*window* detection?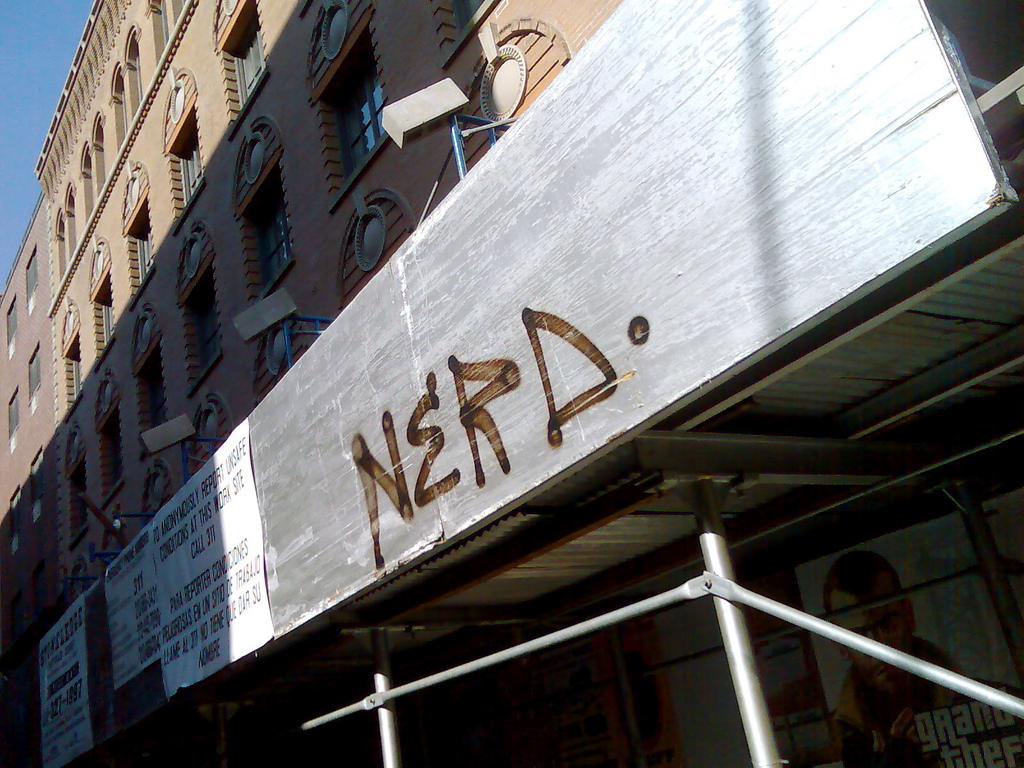
<box>22,354,49,417</box>
